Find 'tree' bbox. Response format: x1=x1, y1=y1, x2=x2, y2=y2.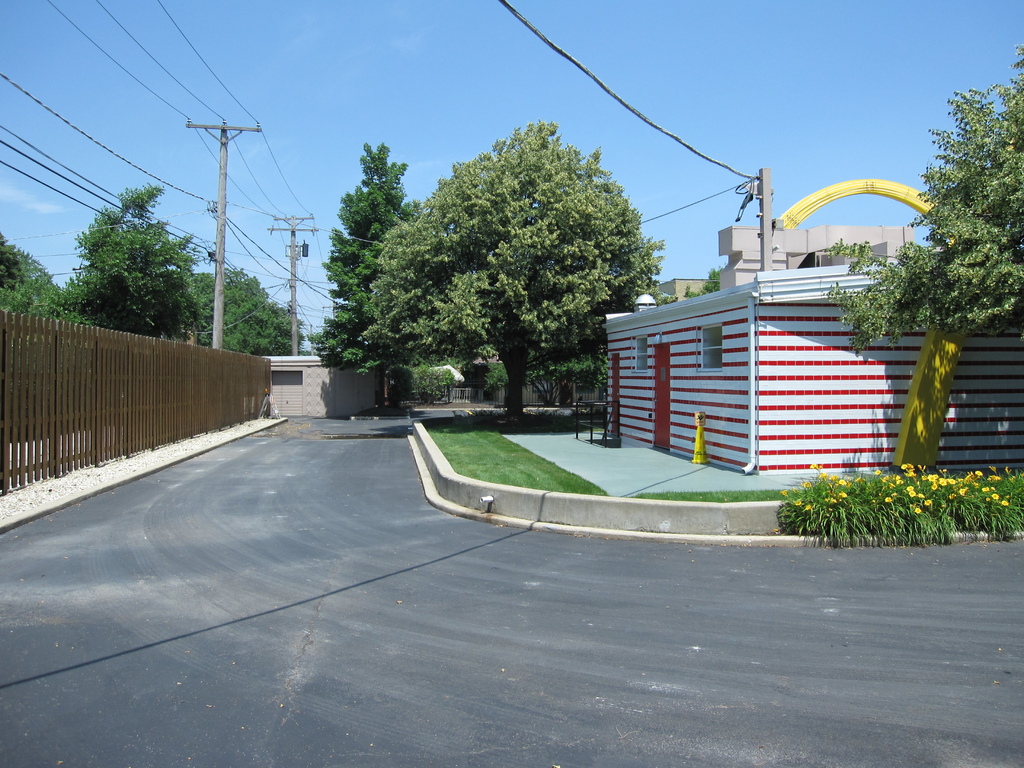
x1=837, y1=42, x2=1023, y2=368.
